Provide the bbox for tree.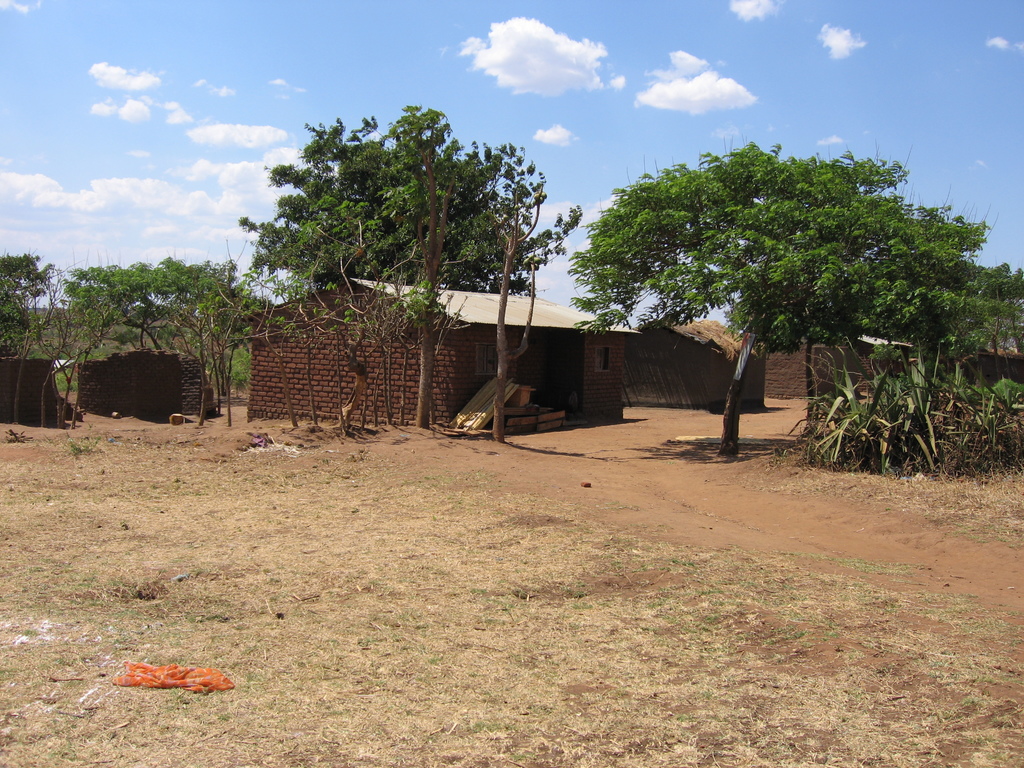
region(555, 131, 966, 426).
